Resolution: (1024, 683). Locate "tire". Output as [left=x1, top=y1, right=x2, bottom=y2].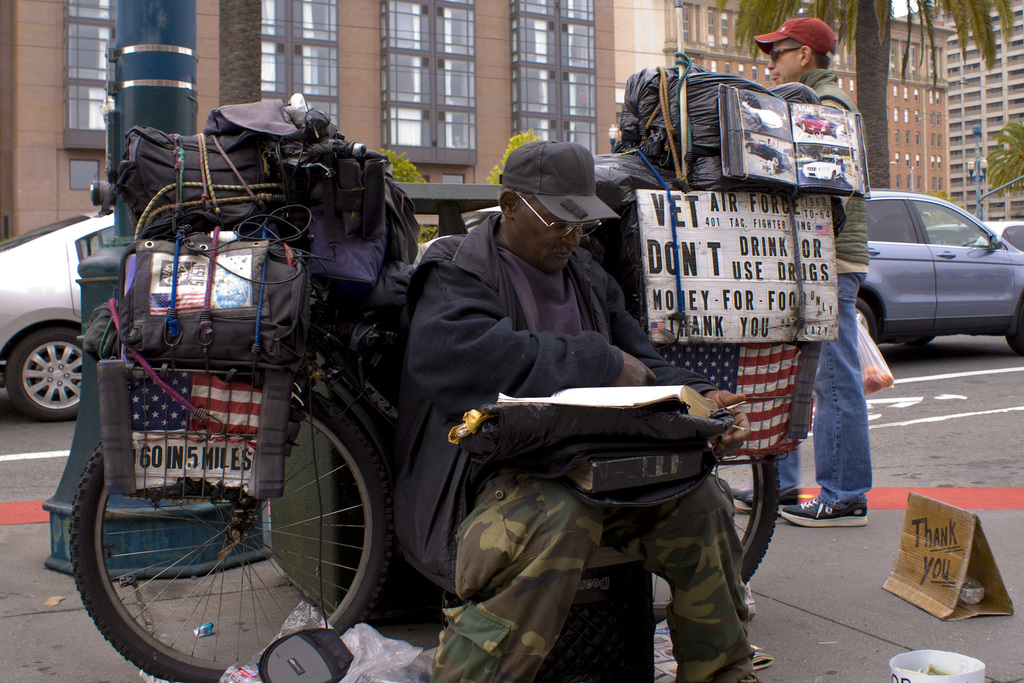
[left=63, top=382, right=390, bottom=681].
